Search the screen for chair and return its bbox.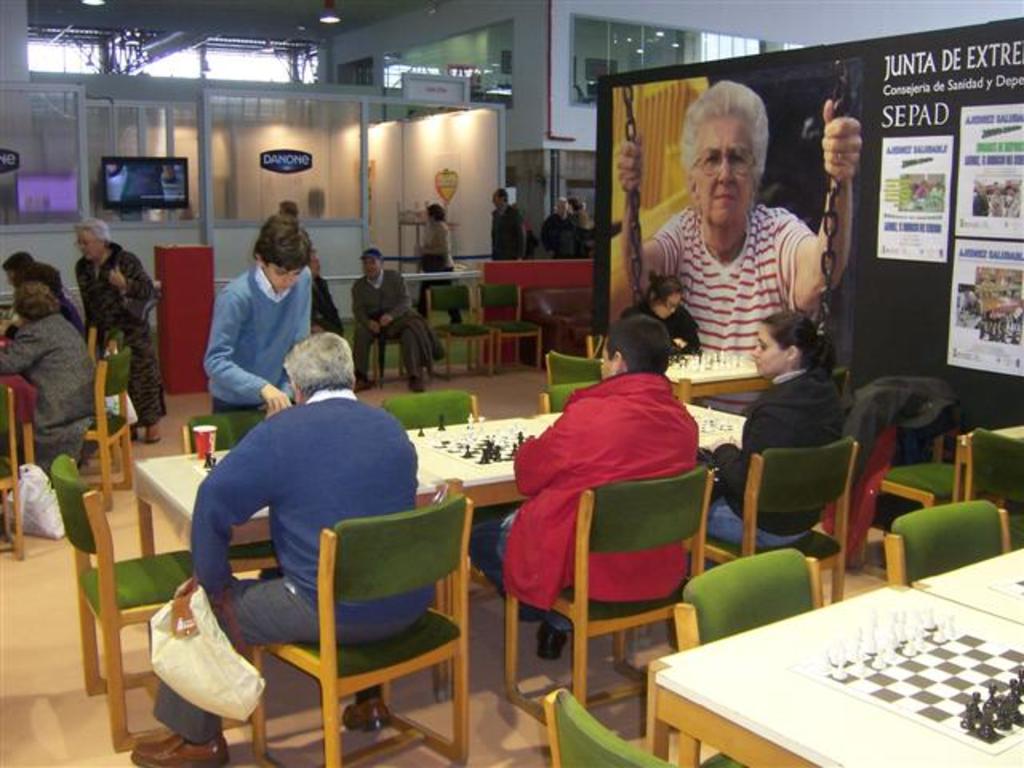
Found: l=502, t=462, r=714, b=723.
